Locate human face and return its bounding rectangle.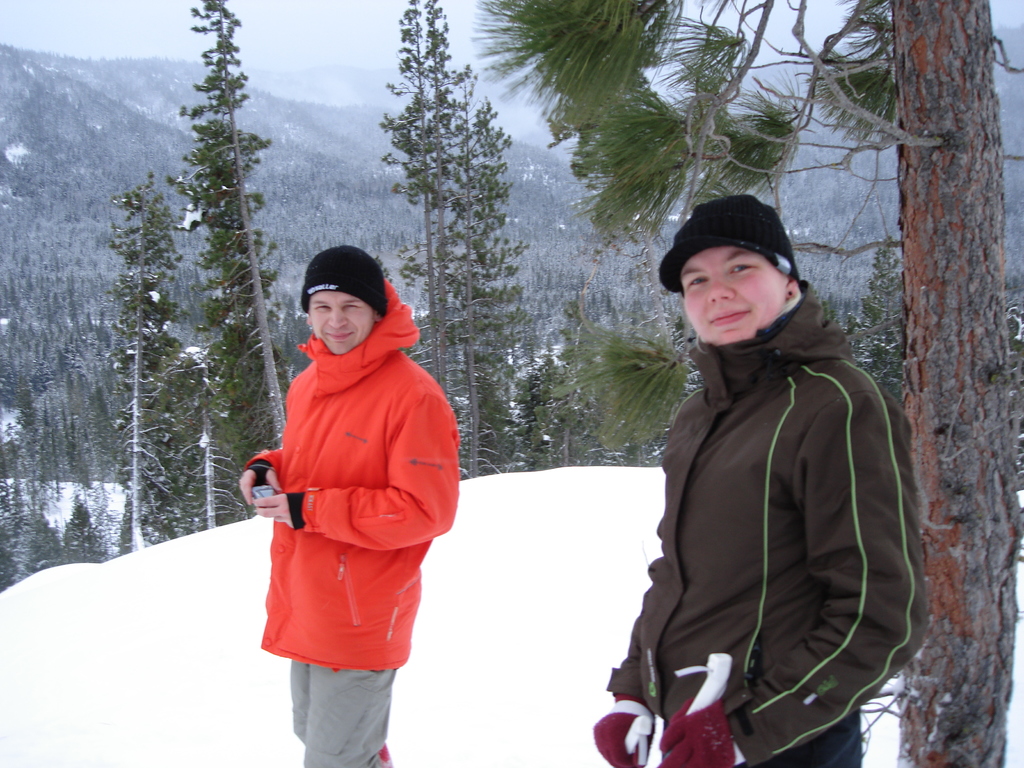
region(684, 252, 789, 344).
